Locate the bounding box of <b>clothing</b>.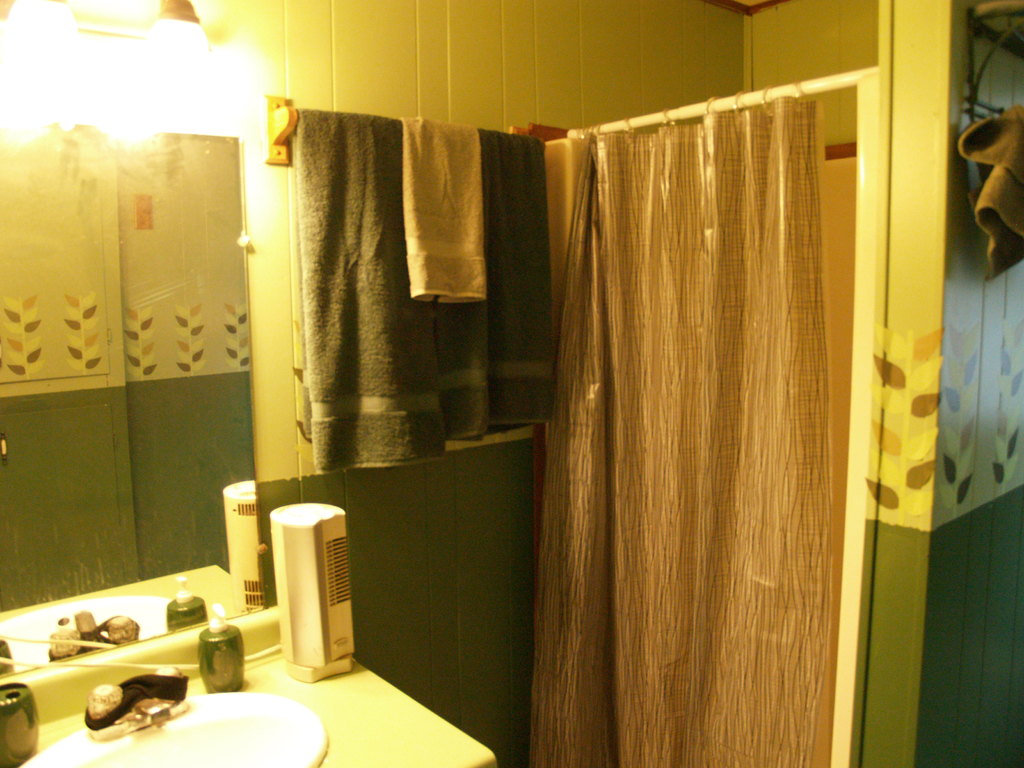
Bounding box: 294:104:575:478.
